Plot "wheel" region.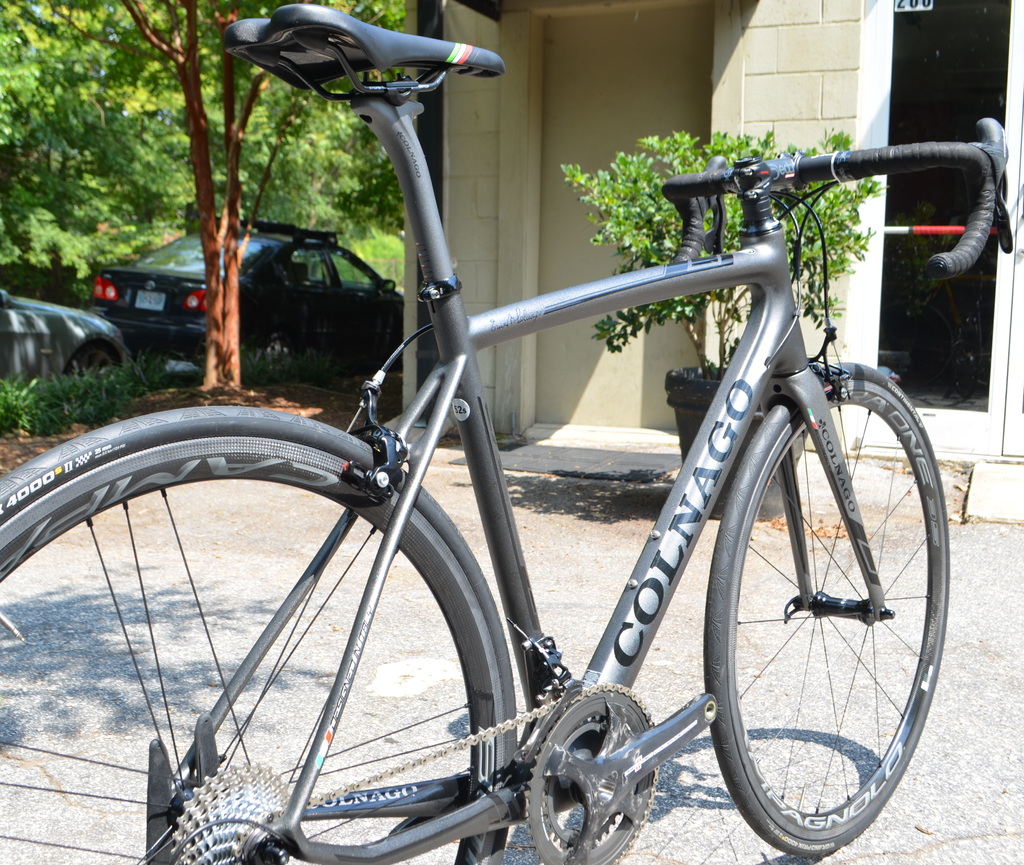
Plotted at [66, 337, 118, 373].
